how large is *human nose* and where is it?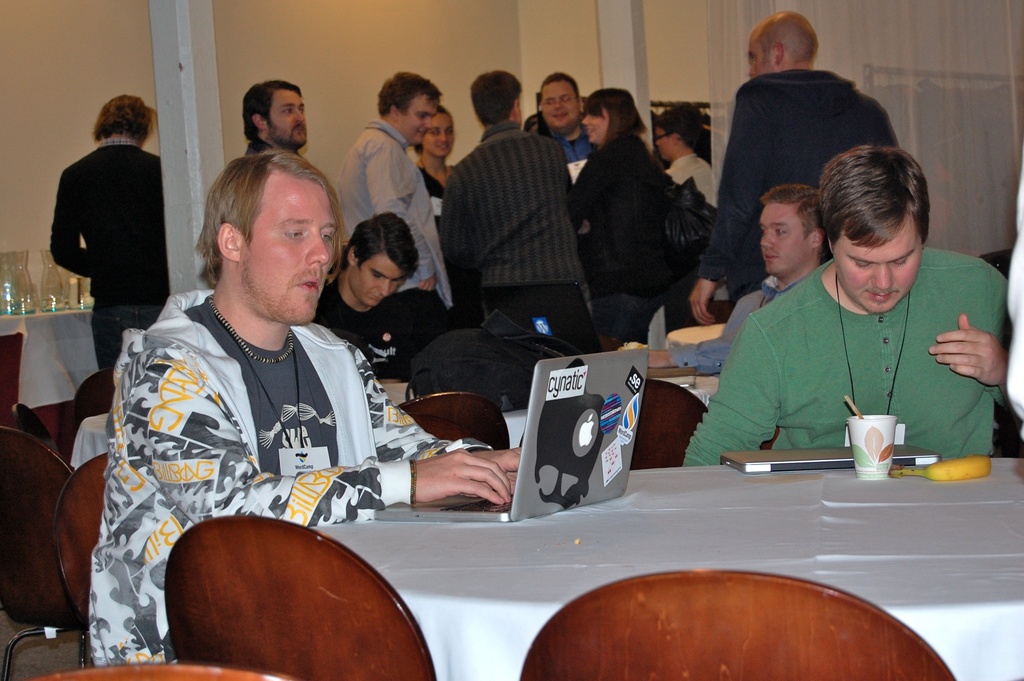
Bounding box: BBox(374, 278, 394, 293).
